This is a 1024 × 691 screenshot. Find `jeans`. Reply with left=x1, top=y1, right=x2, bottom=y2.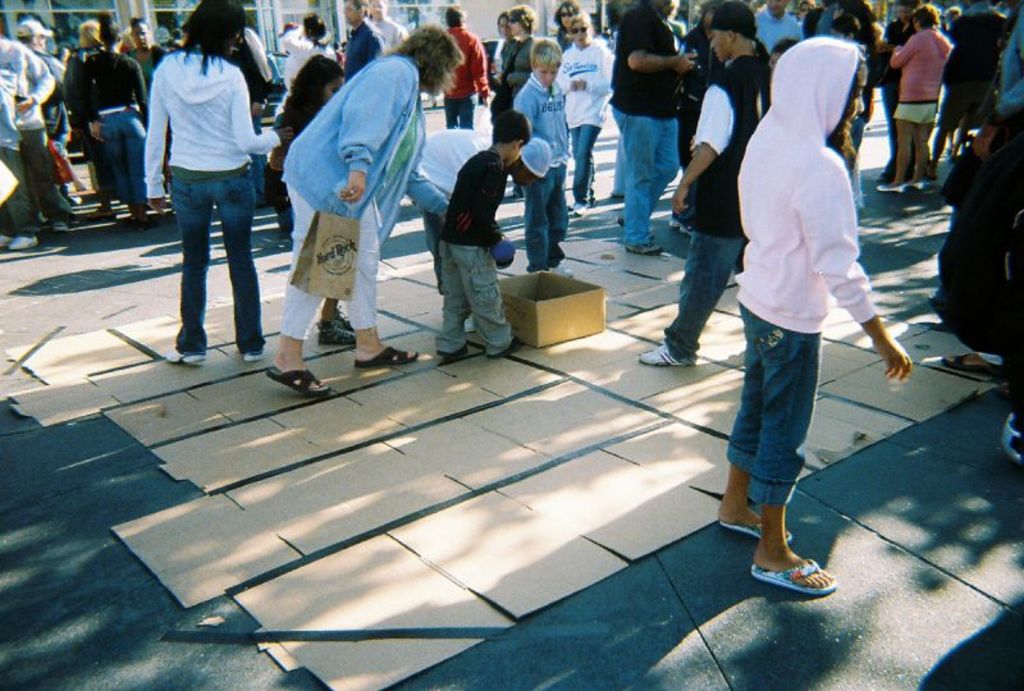
left=666, top=228, right=745, bottom=365.
